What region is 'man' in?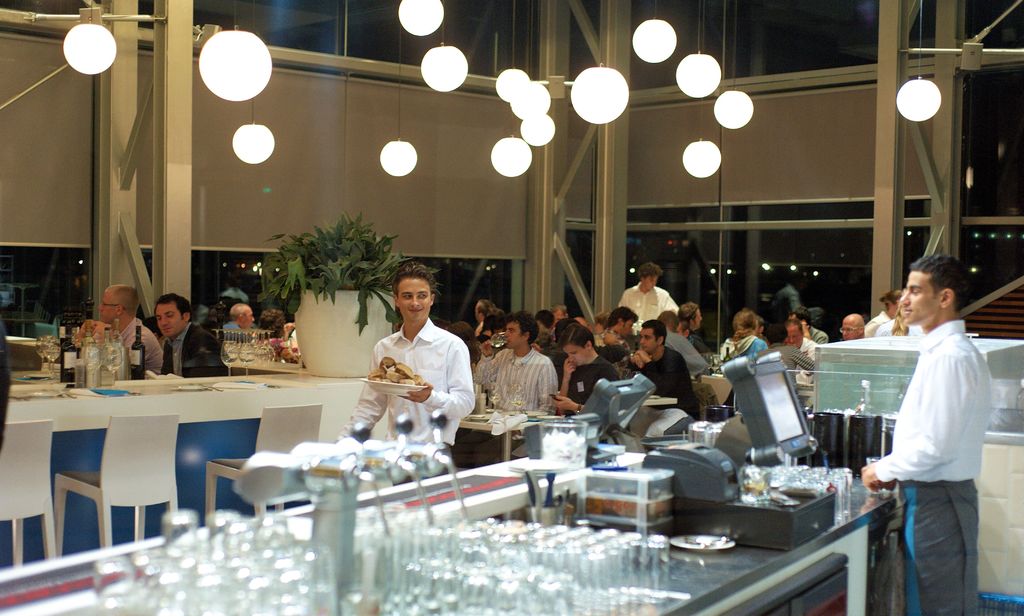
x1=606 y1=309 x2=641 y2=336.
